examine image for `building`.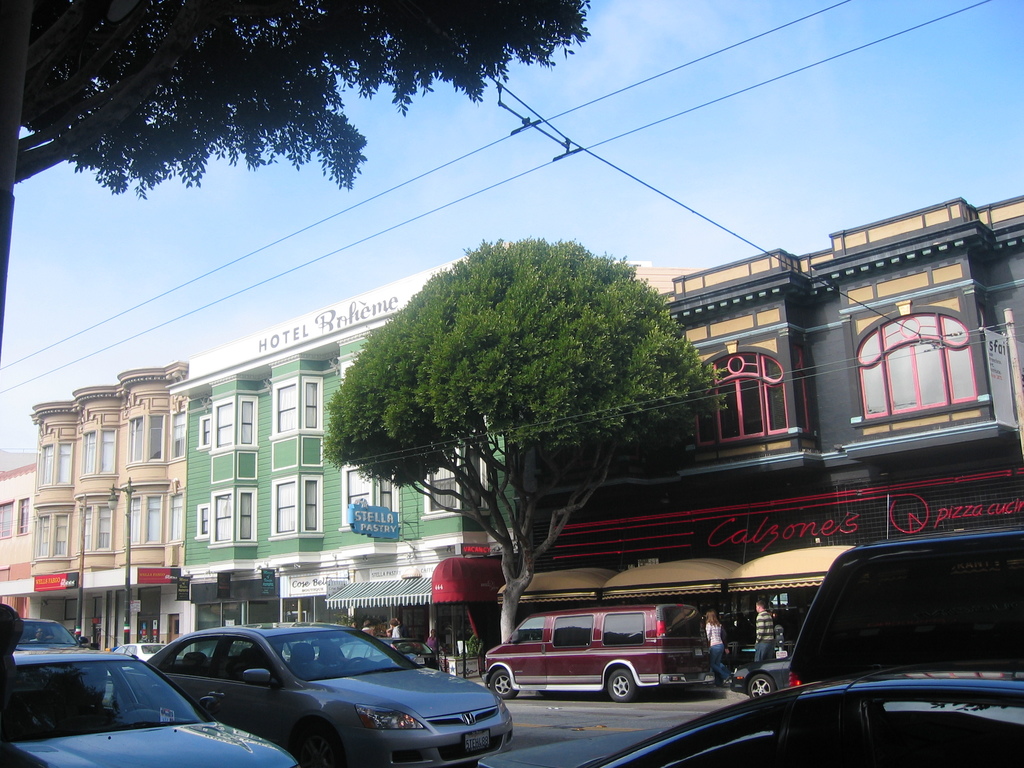
Examination result: <bbox>3, 449, 35, 616</bbox>.
